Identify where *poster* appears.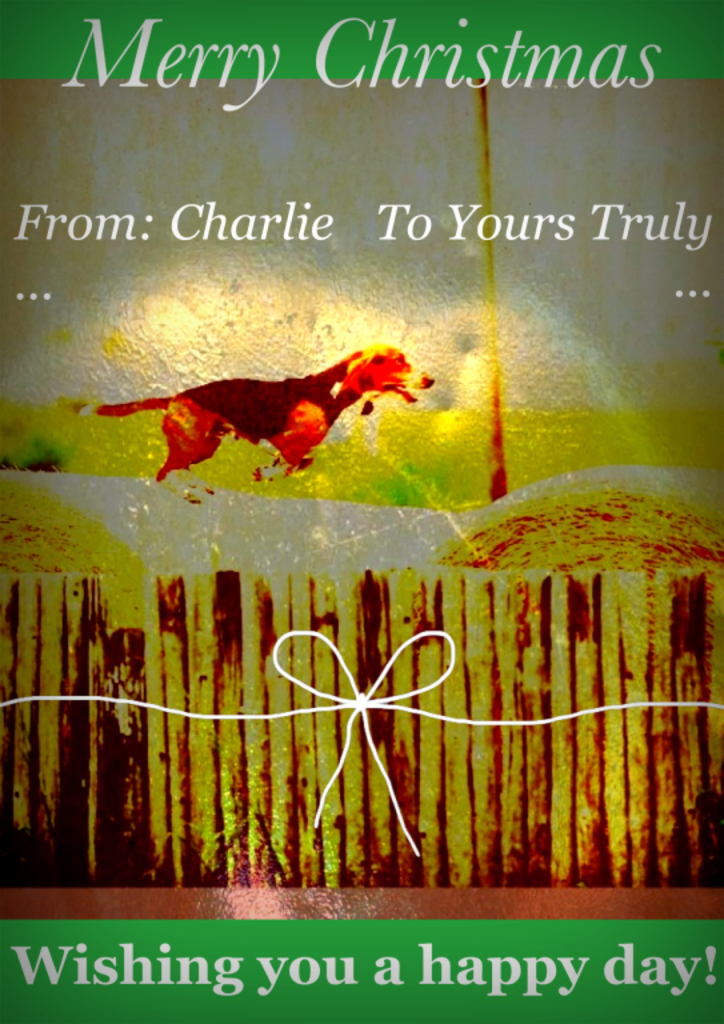
Appears at 0,0,719,1023.
